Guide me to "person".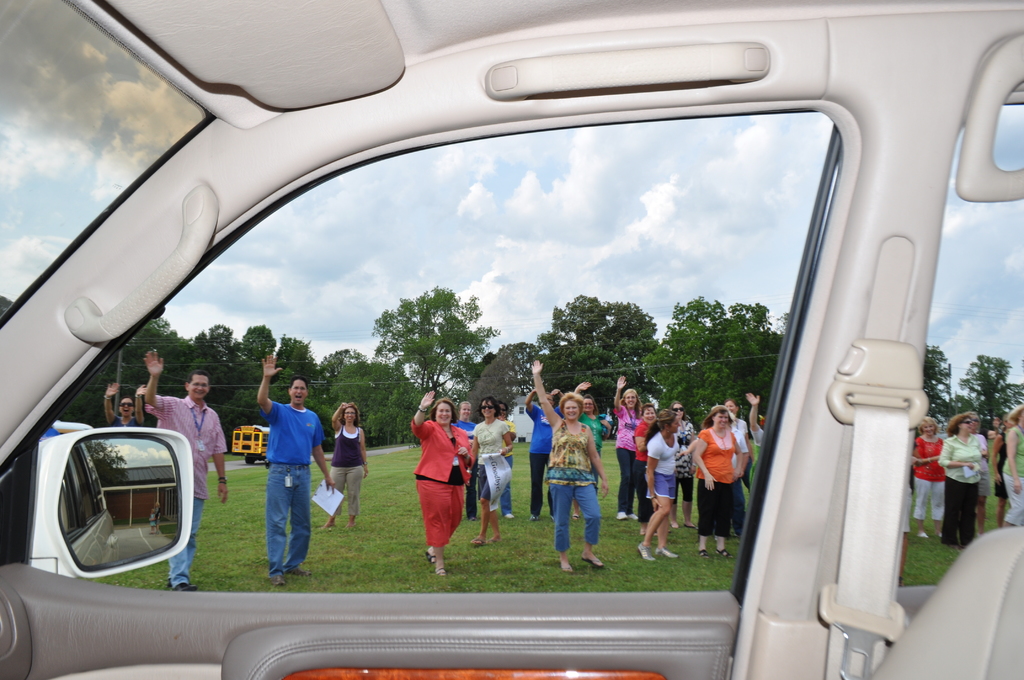
Guidance: {"left": 919, "top": 414, "right": 985, "bottom": 555}.
